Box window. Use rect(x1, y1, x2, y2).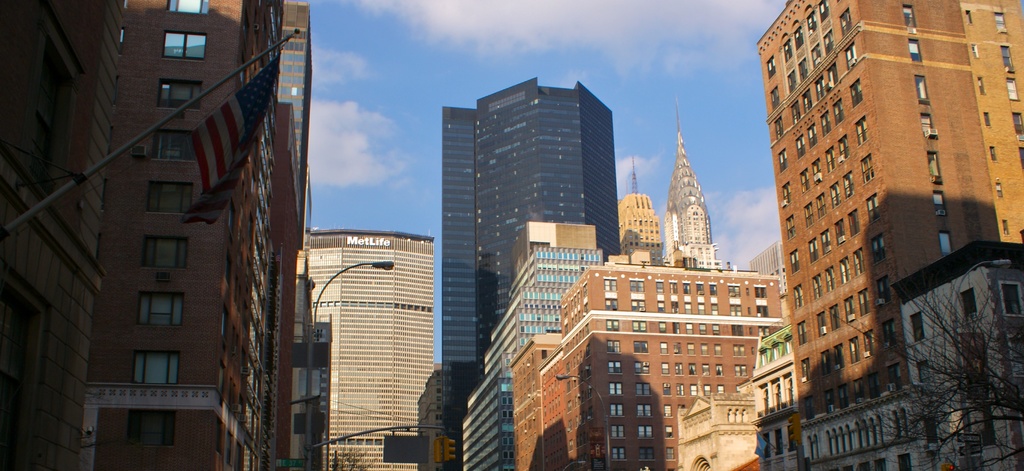
rect(675, 341, 681, 356).
